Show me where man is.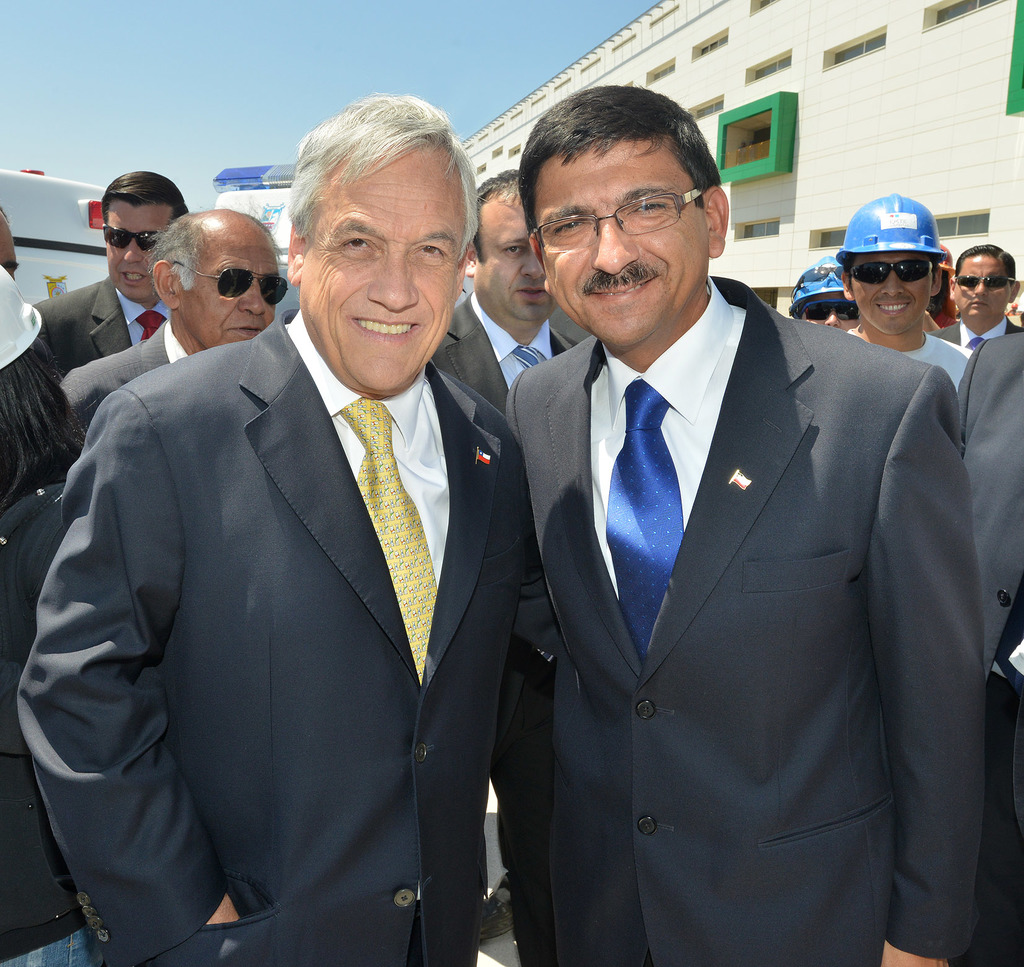
man is at pyautogui.locateOnScreen(932, 243, 1021, 357).
